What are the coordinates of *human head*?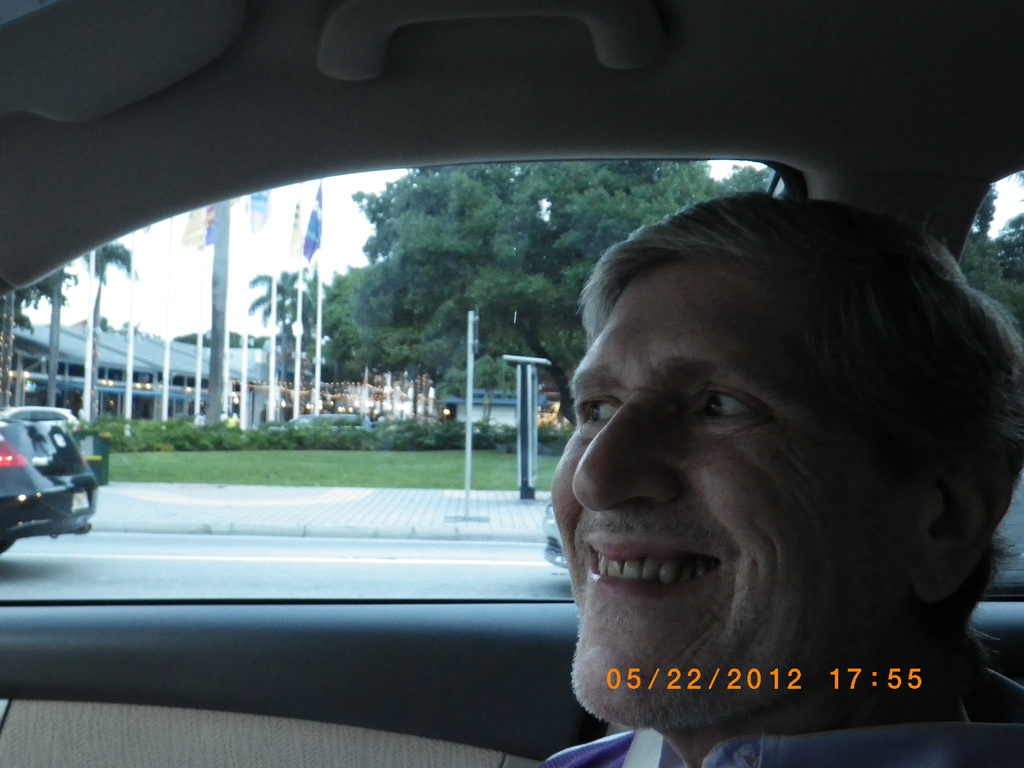
(545, 195, 979, 680).
